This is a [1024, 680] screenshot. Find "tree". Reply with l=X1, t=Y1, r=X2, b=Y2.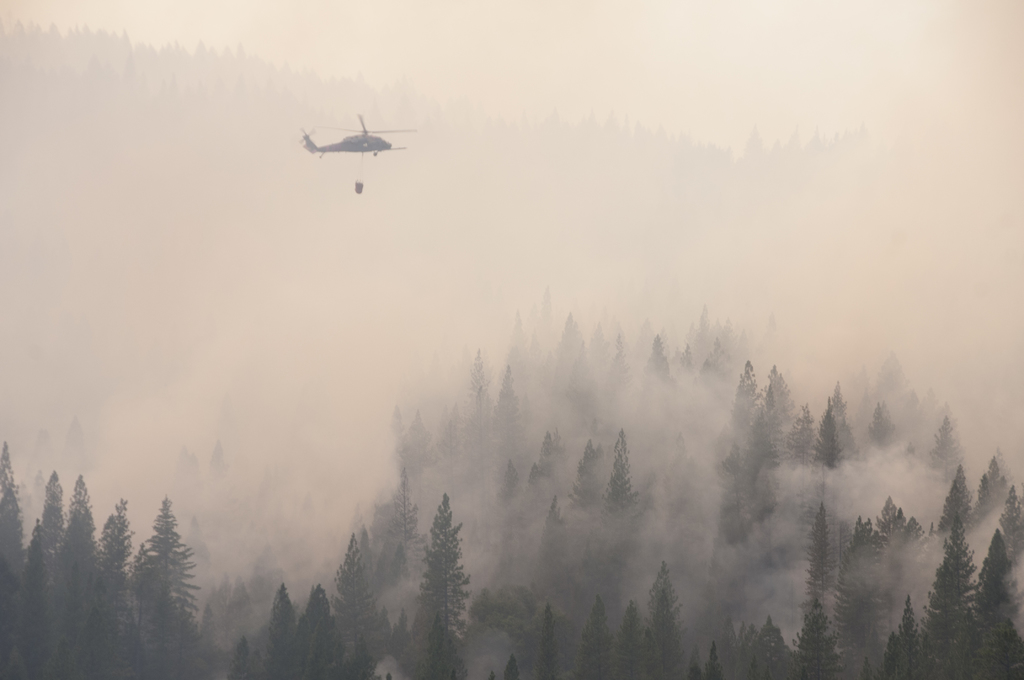
l=0, t=437, r=28, b=679.
